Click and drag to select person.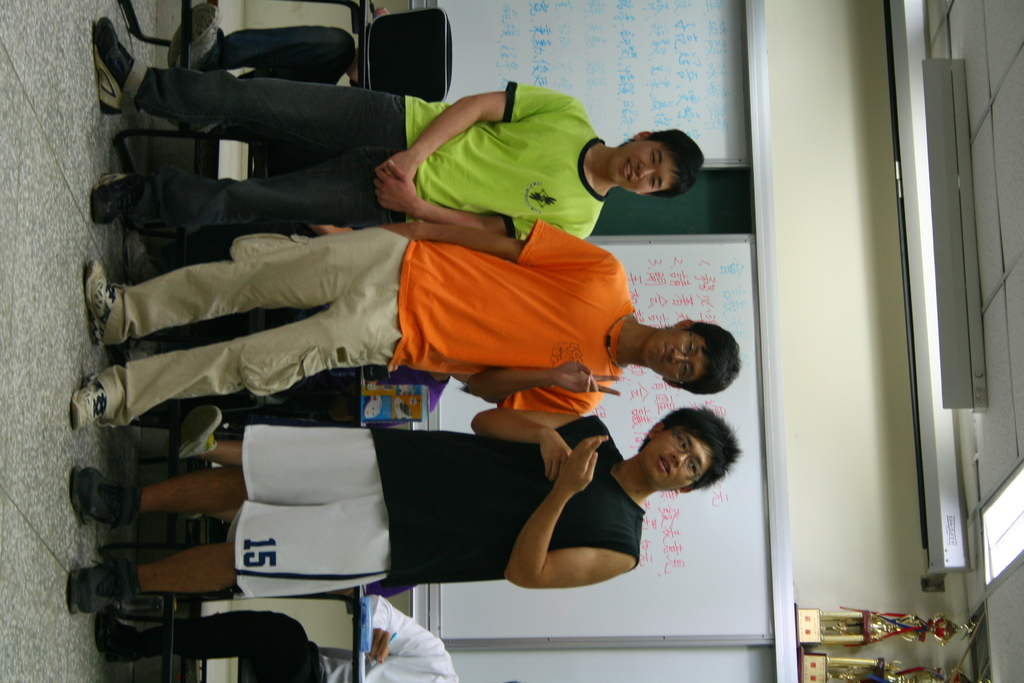
Selection: <box>92,600,521,682</box>.
